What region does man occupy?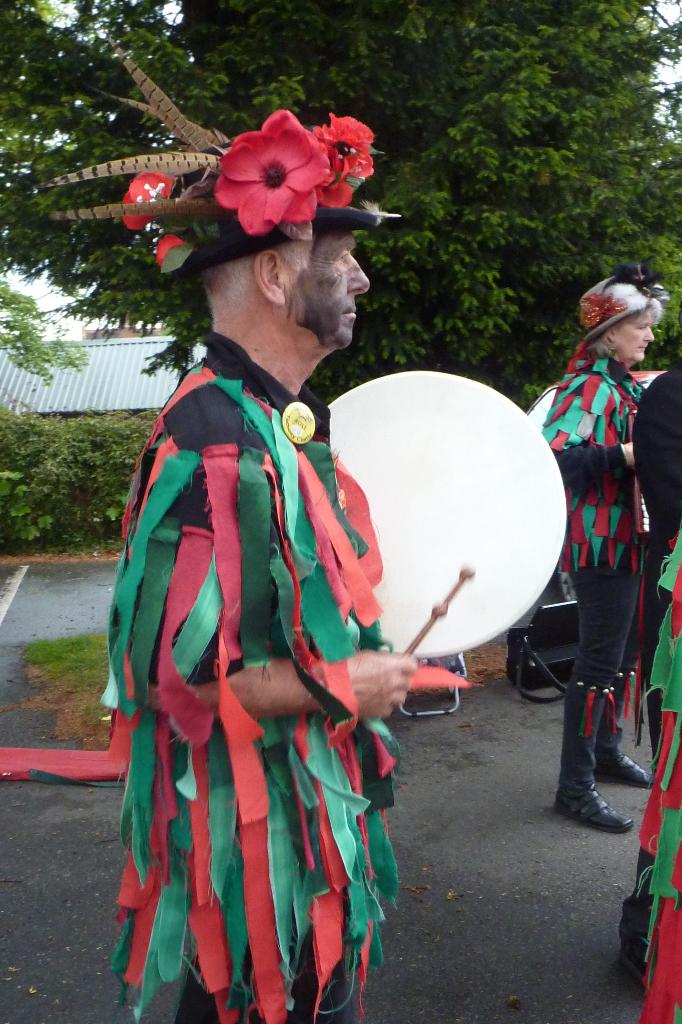
104, 166, 414, 995.
